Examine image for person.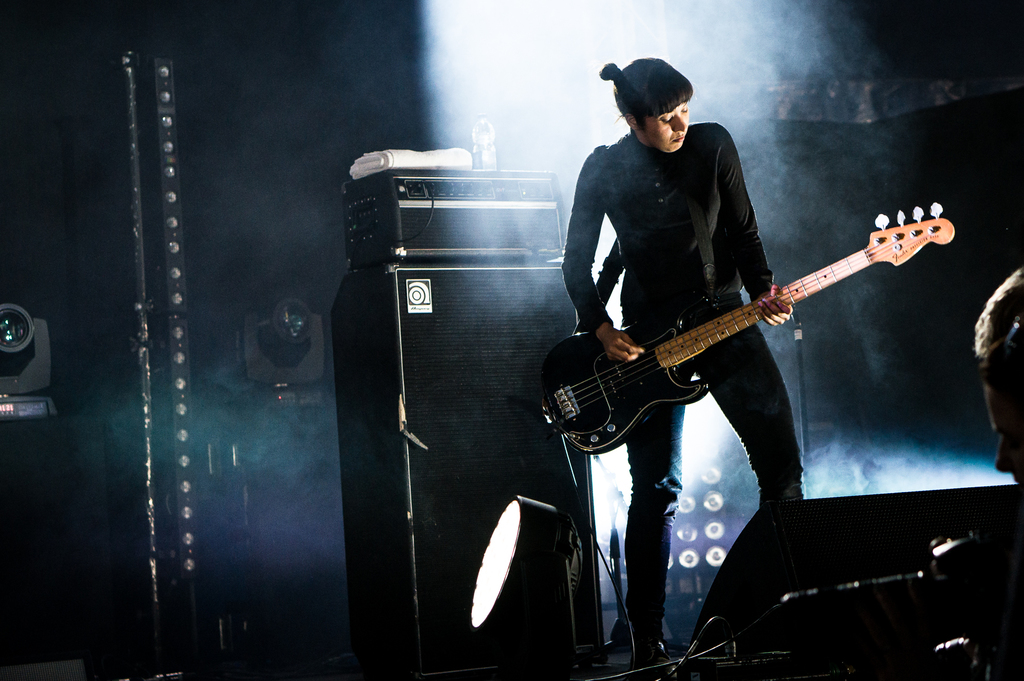
Examination result: {"left": 563, "top": 55, "right": 804, "bottom": 673}.
